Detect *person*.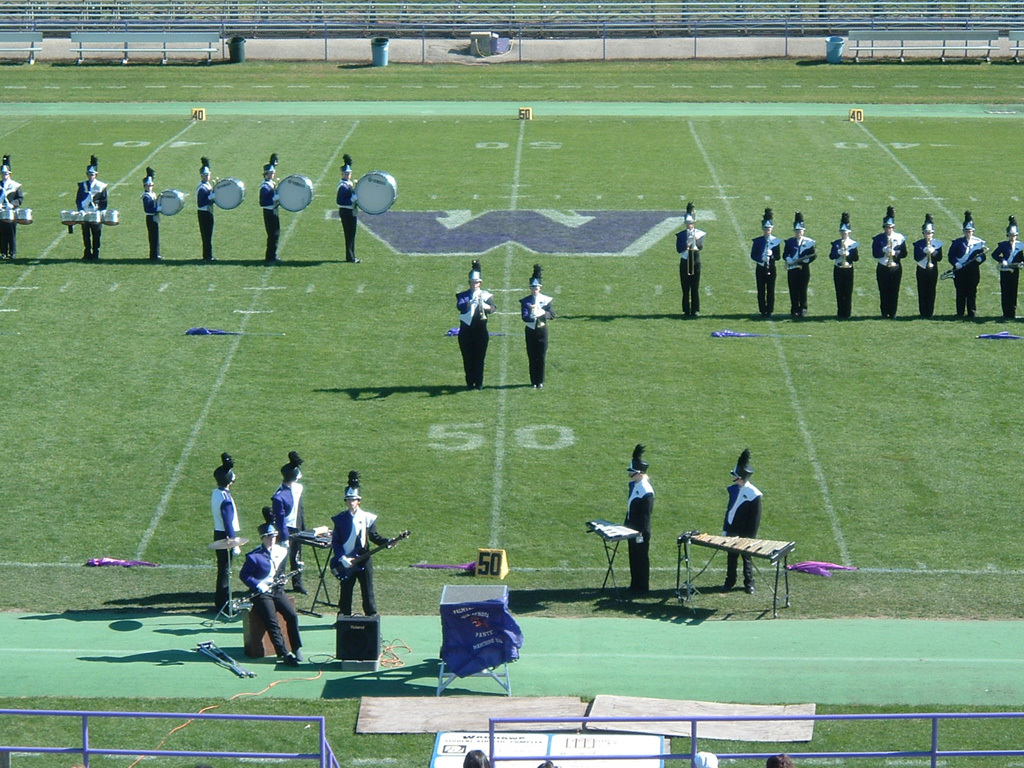
Detected at x1=208, y1=453, x2=240, y2=609.
